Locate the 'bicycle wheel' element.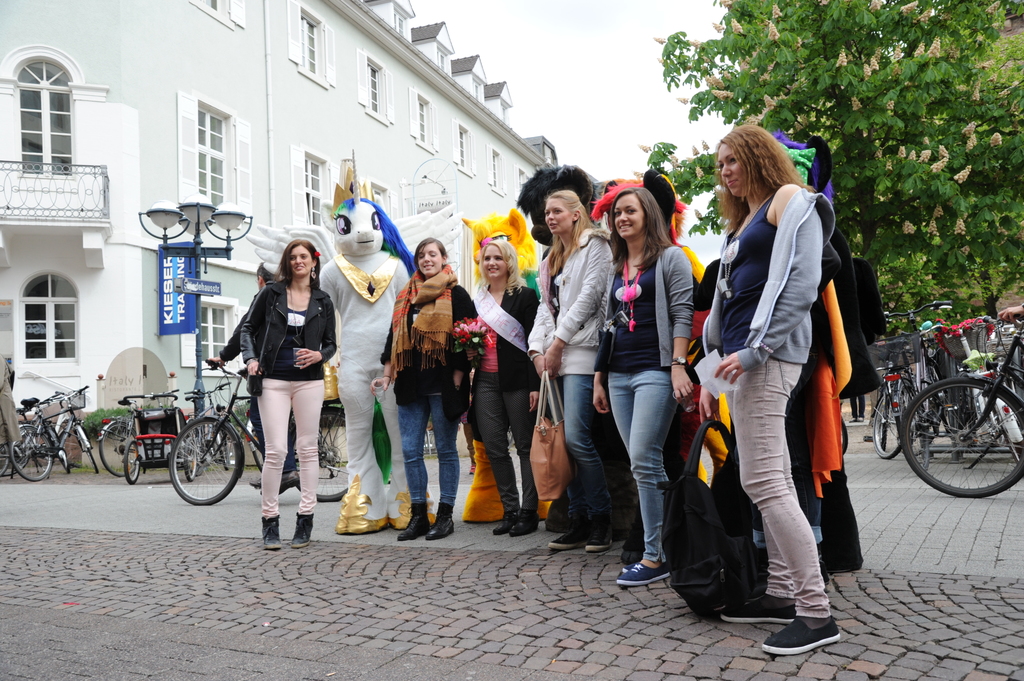
Element bbox: box(10, 427, 60, 481).
